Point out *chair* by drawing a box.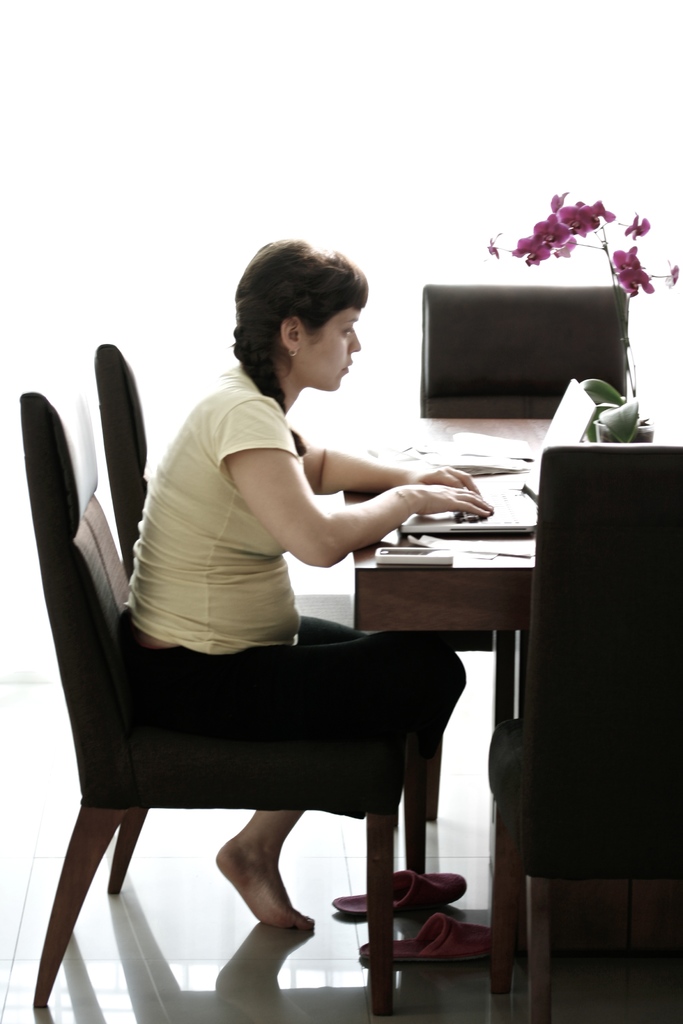
416/282/632/753.
